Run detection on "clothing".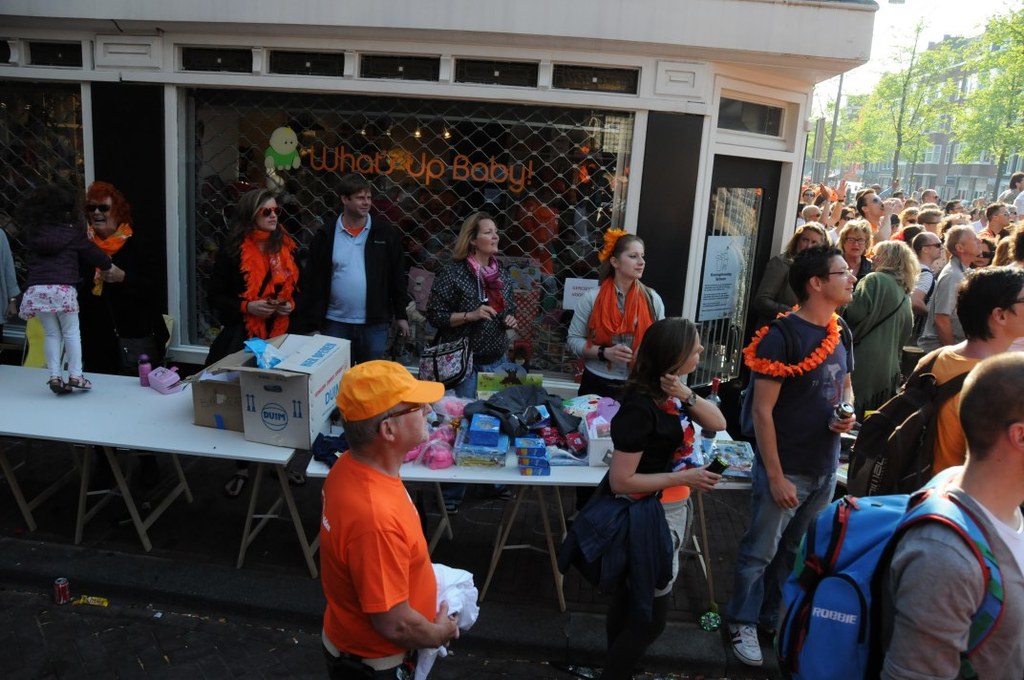
Result: detection(909, 344, 1012, 483).
